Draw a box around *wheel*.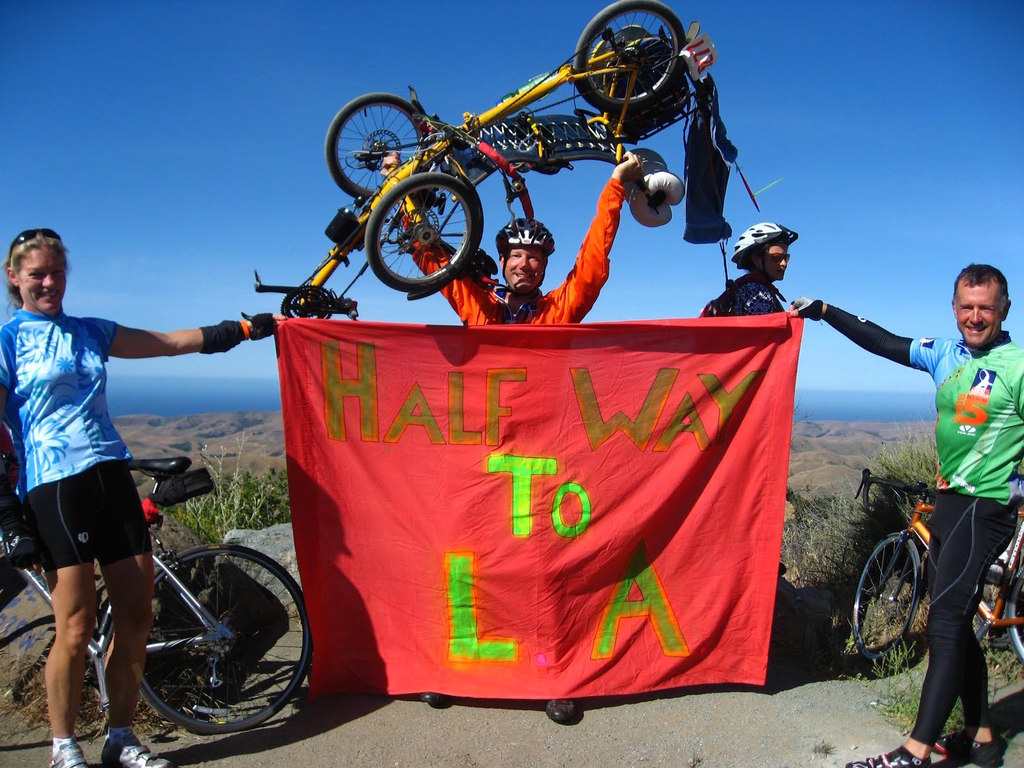
[left=1004, top=556, right=1023, bottom=659].
